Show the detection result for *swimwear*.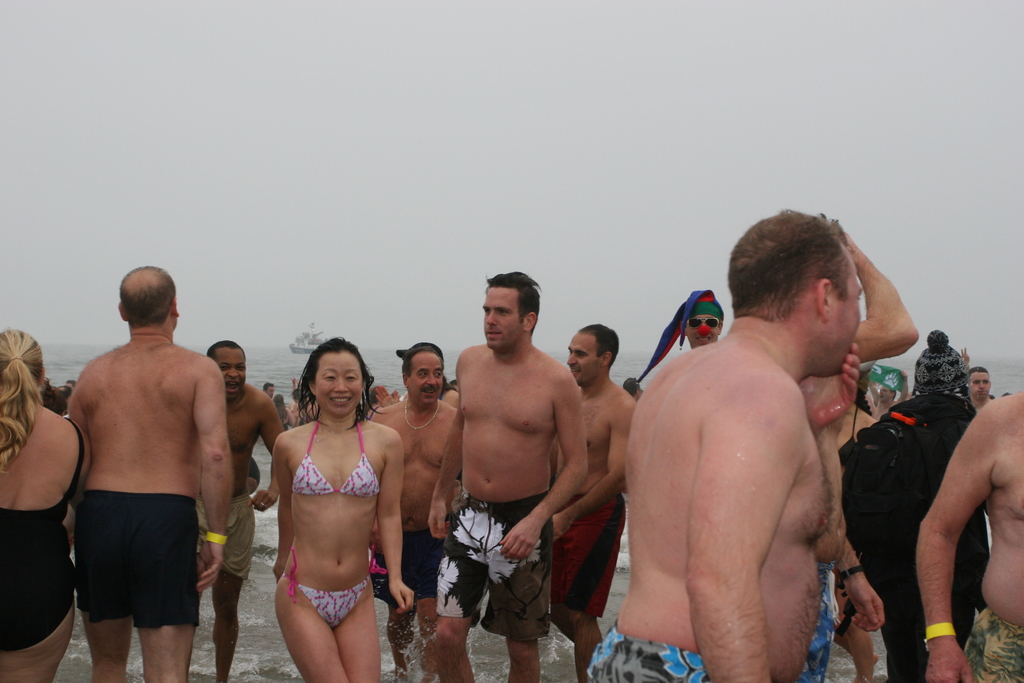
[x1=70, y1=486, x2=202, y2=632].
